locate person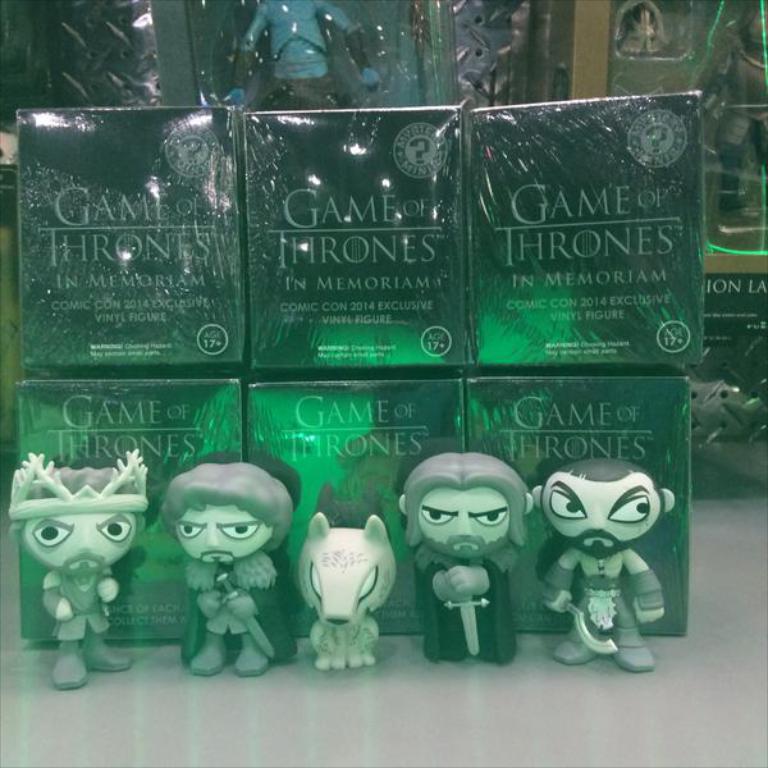
locate(404, 448, 534, 662)
